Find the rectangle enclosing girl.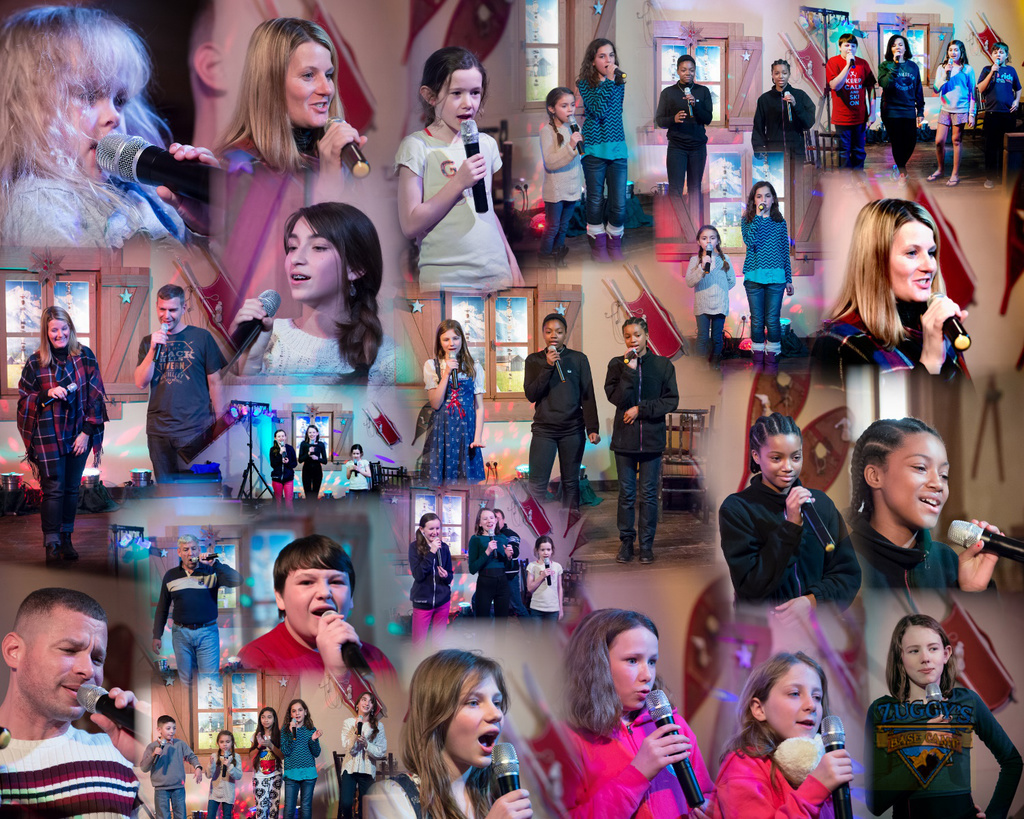
177:16:362:233.
